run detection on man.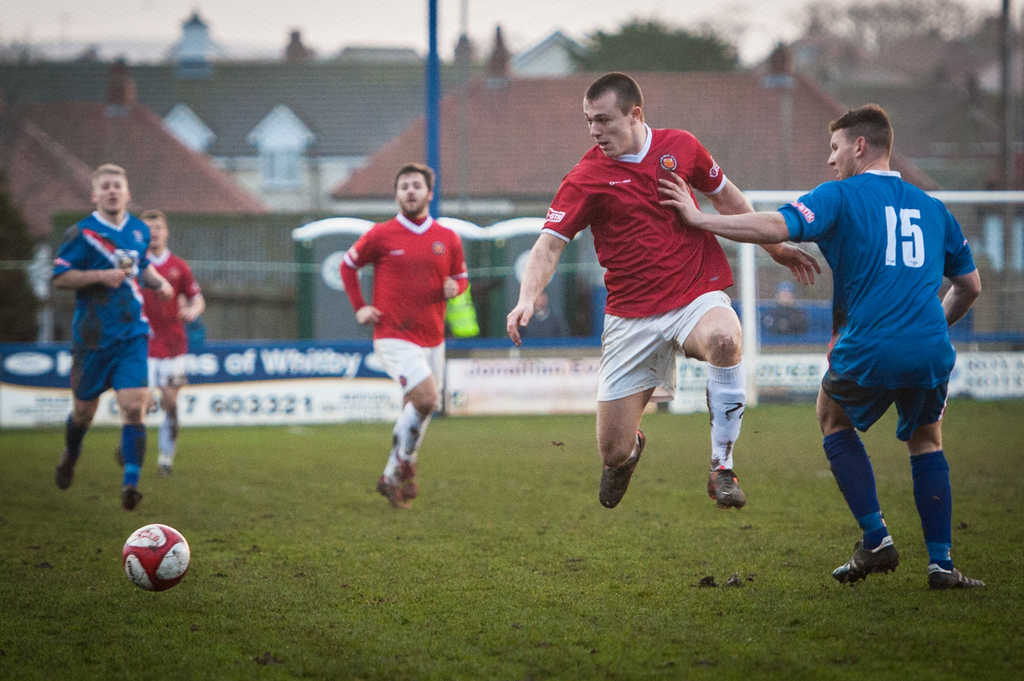
Result: 506, 74, 820, 511.
